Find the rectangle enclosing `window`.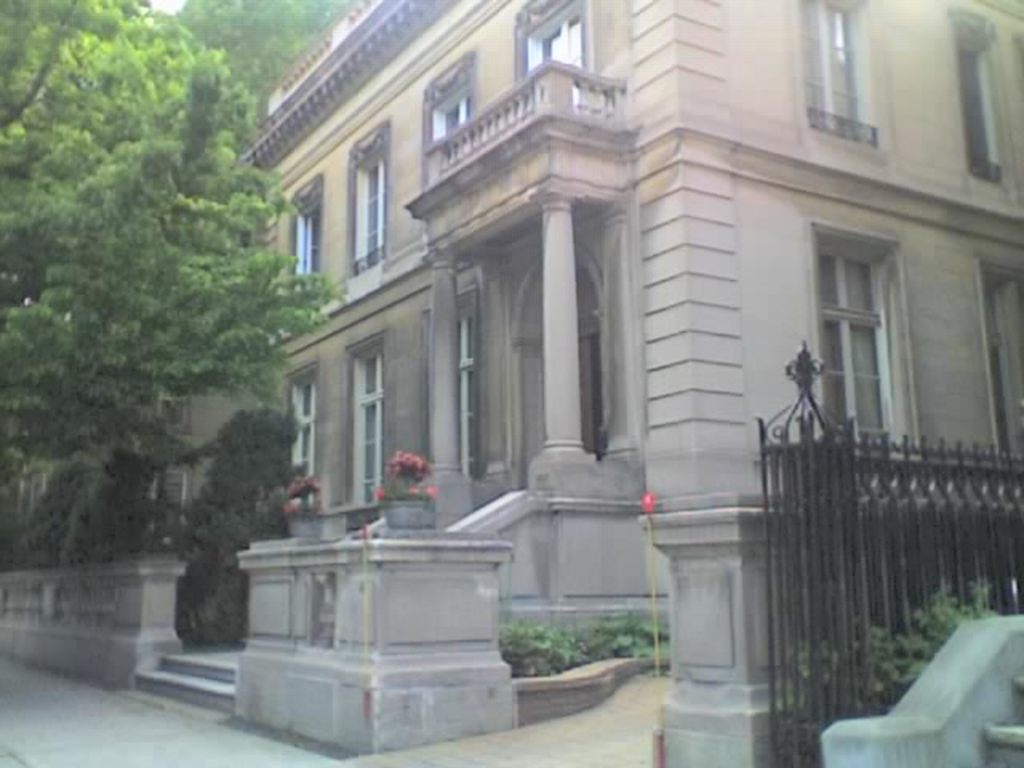
pyautogui.locateOnScreen(528, 19, 582, 109).
